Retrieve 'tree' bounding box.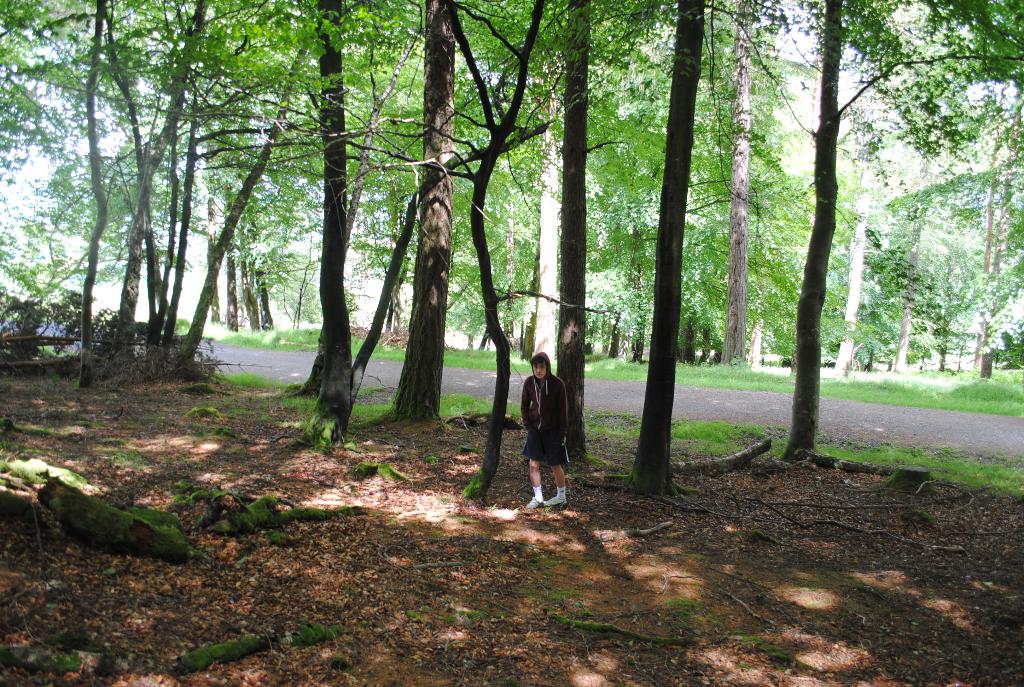
Bounding box: {"left": 369, "top": 0, "right": 457, "bottom": 434}.
